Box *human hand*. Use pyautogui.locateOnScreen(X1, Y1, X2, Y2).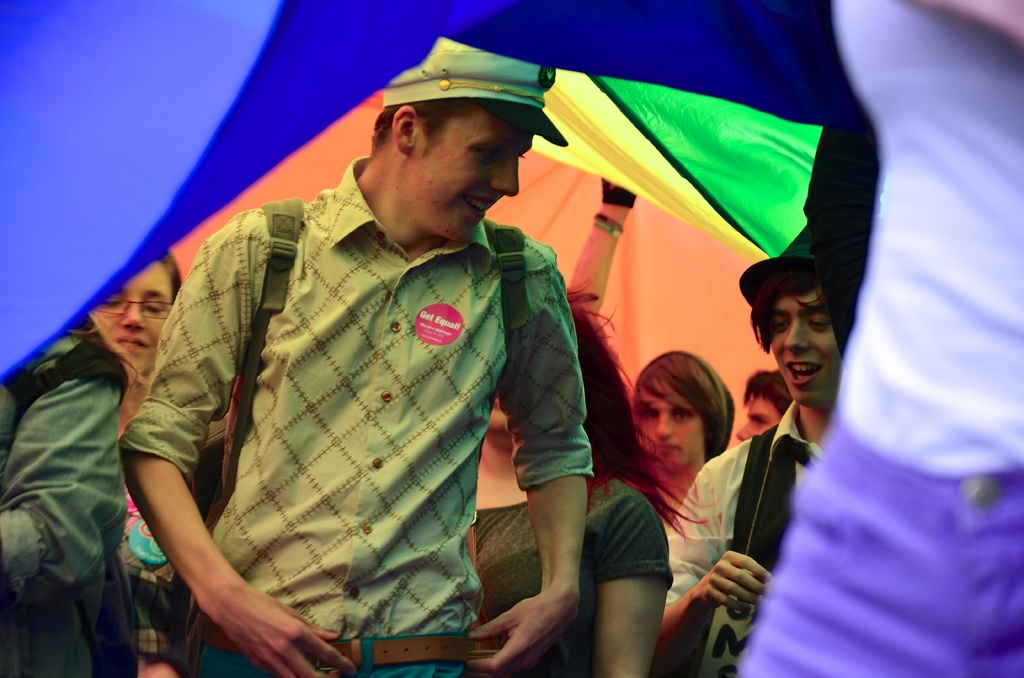
pyautogui.locateOnScreen(470, 571, 570, 664).
